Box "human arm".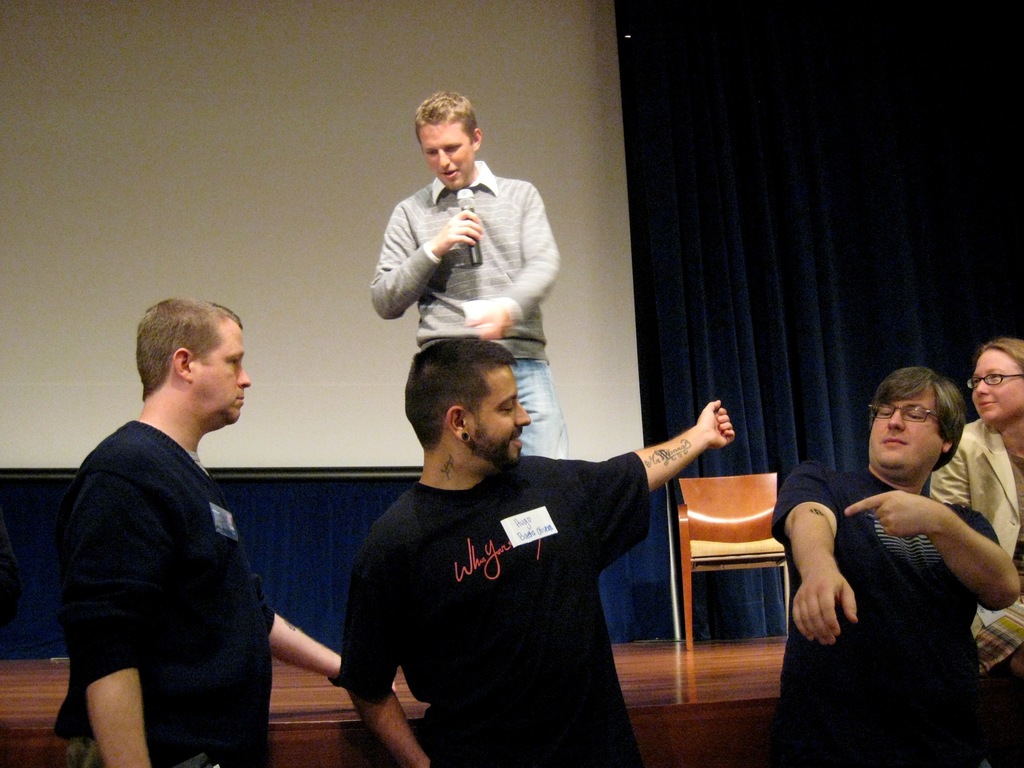
crop(93, 461, 170, 767).
